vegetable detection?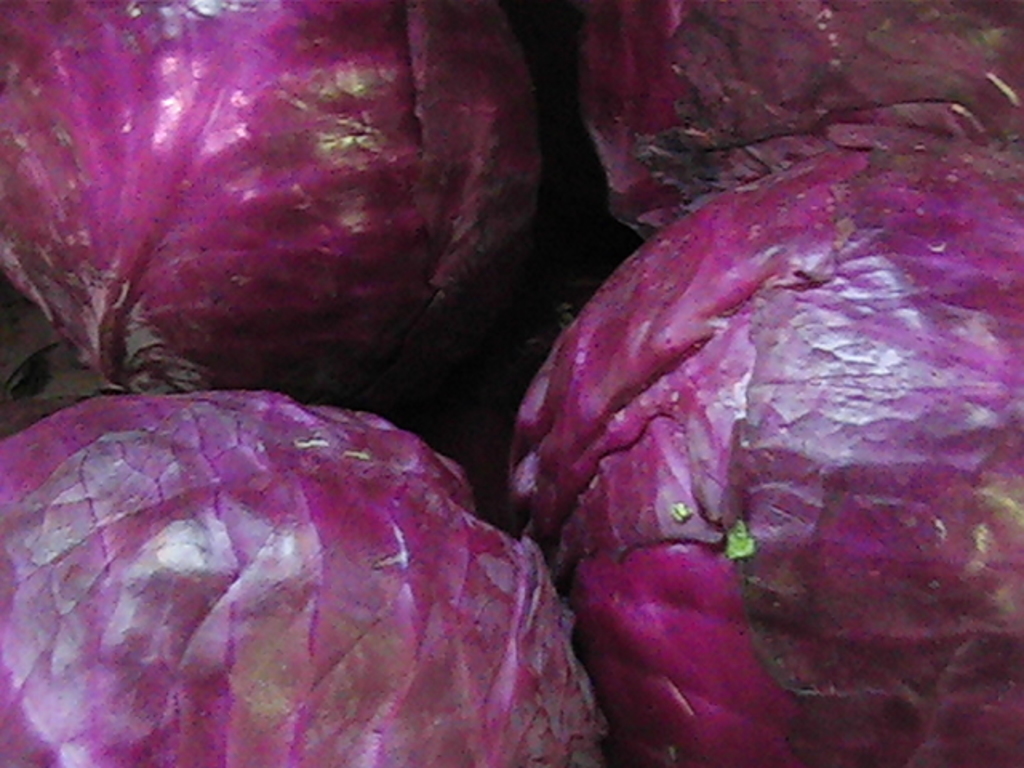
<region>594, 0, 1018, 227</region>
